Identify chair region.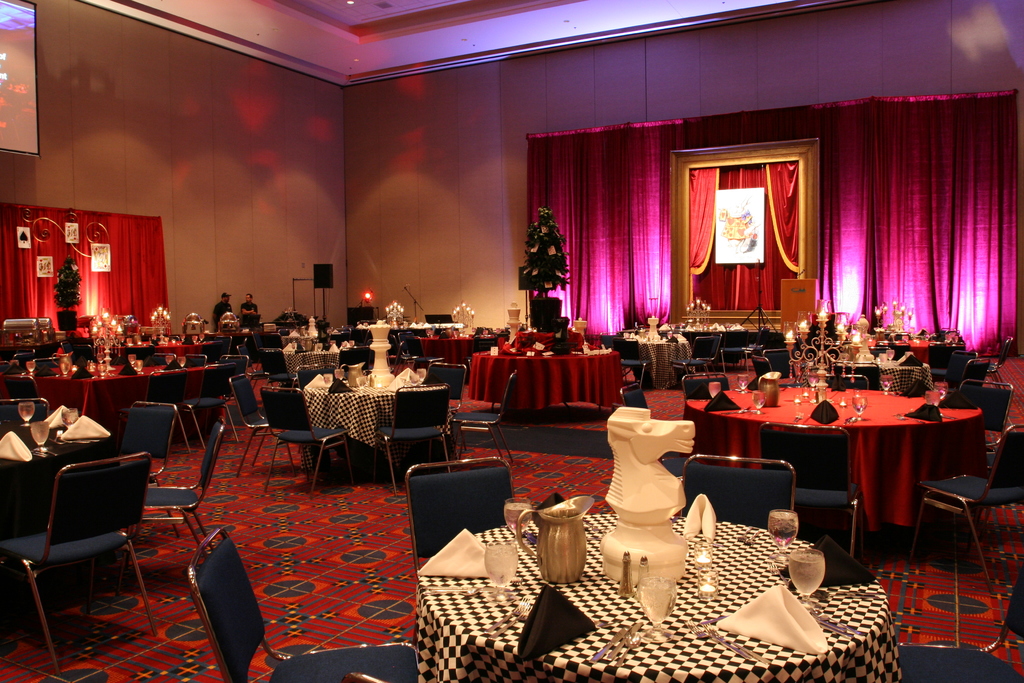
Region: 230,372,292,473.
